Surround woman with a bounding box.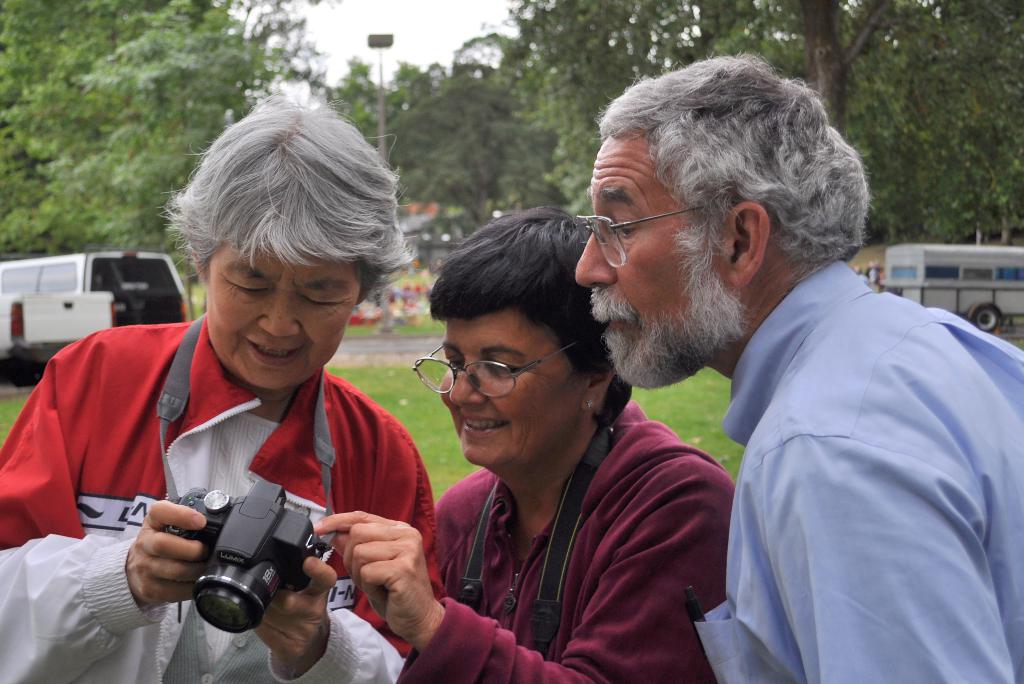
x1=304 y1=200 x2=741 y2=683.
